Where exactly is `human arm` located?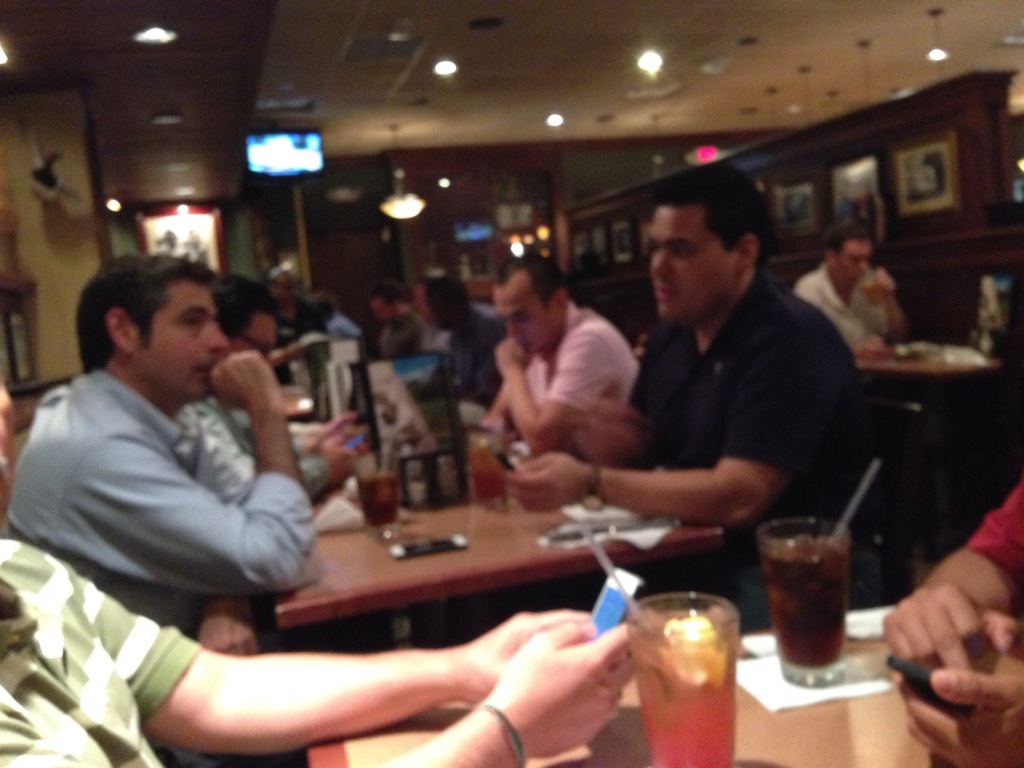
Its bounding box is 879 476 1023 693.
